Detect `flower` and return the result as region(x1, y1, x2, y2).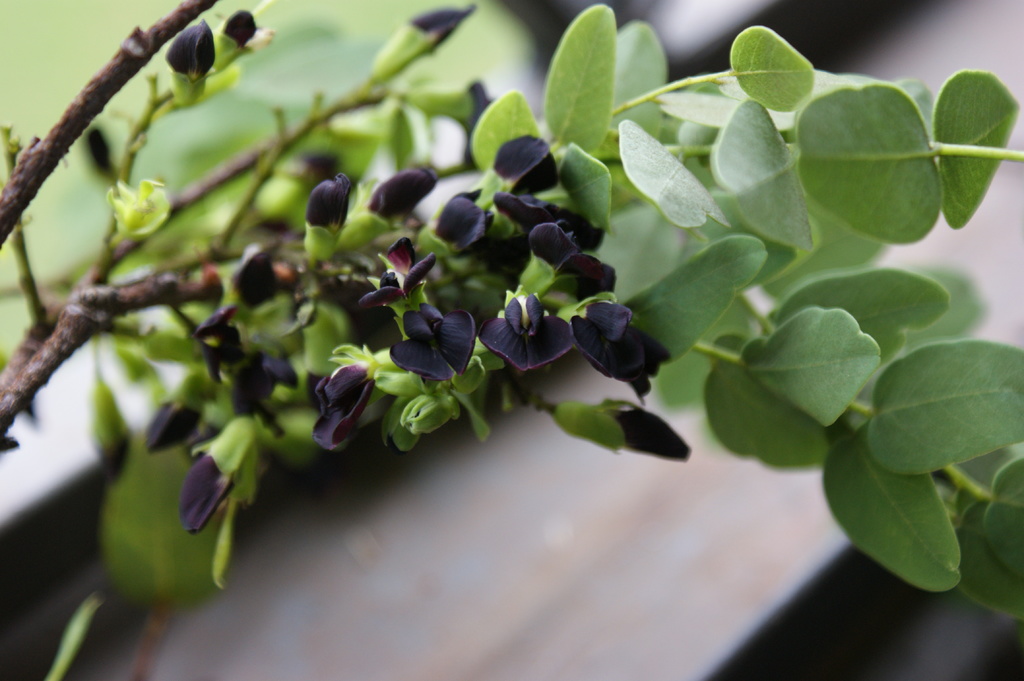
region(168, 20, 221, 77).
